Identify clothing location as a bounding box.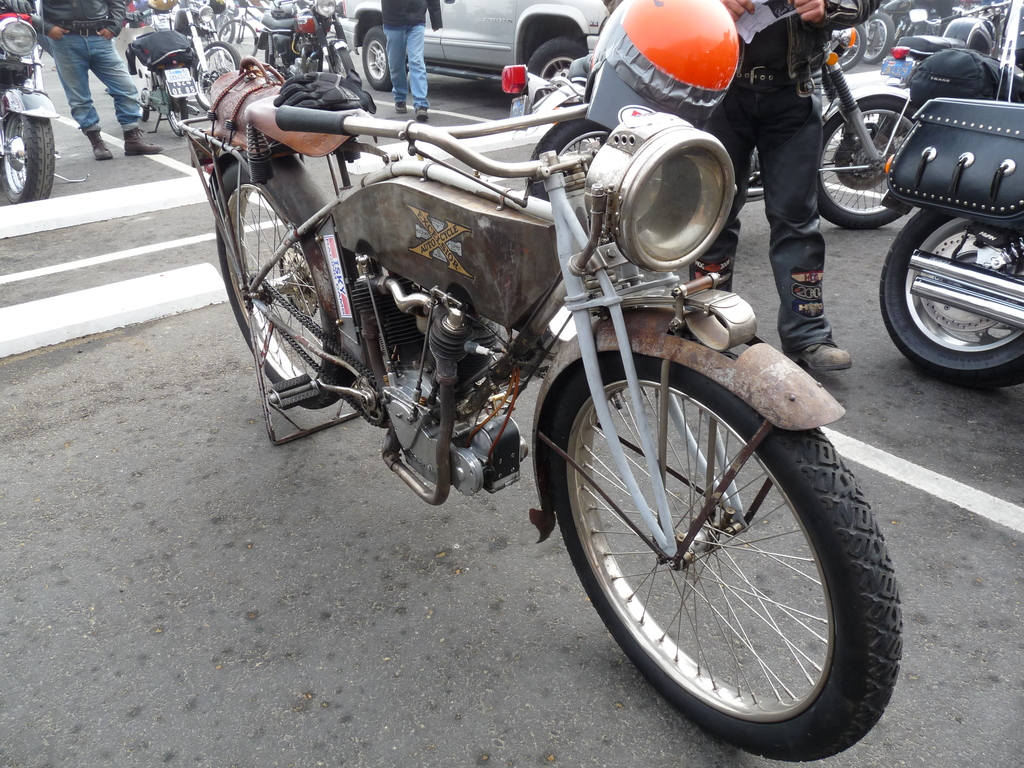
rect(379, 0, 440, 106).
